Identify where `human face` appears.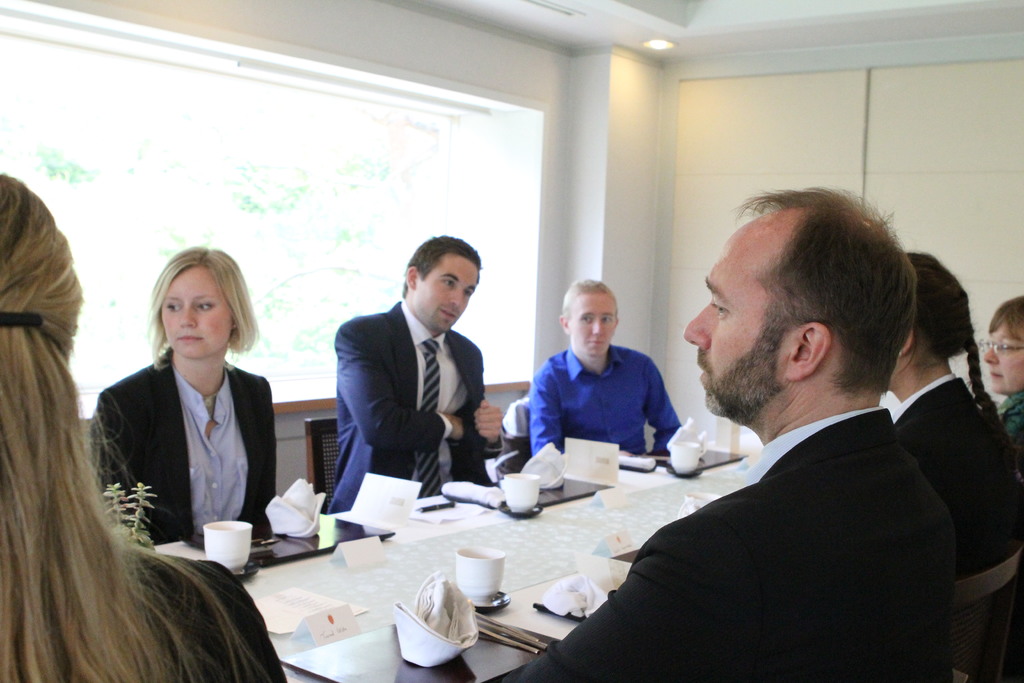
Appears at [left=985, top=323, right=1023, bottom=394].
